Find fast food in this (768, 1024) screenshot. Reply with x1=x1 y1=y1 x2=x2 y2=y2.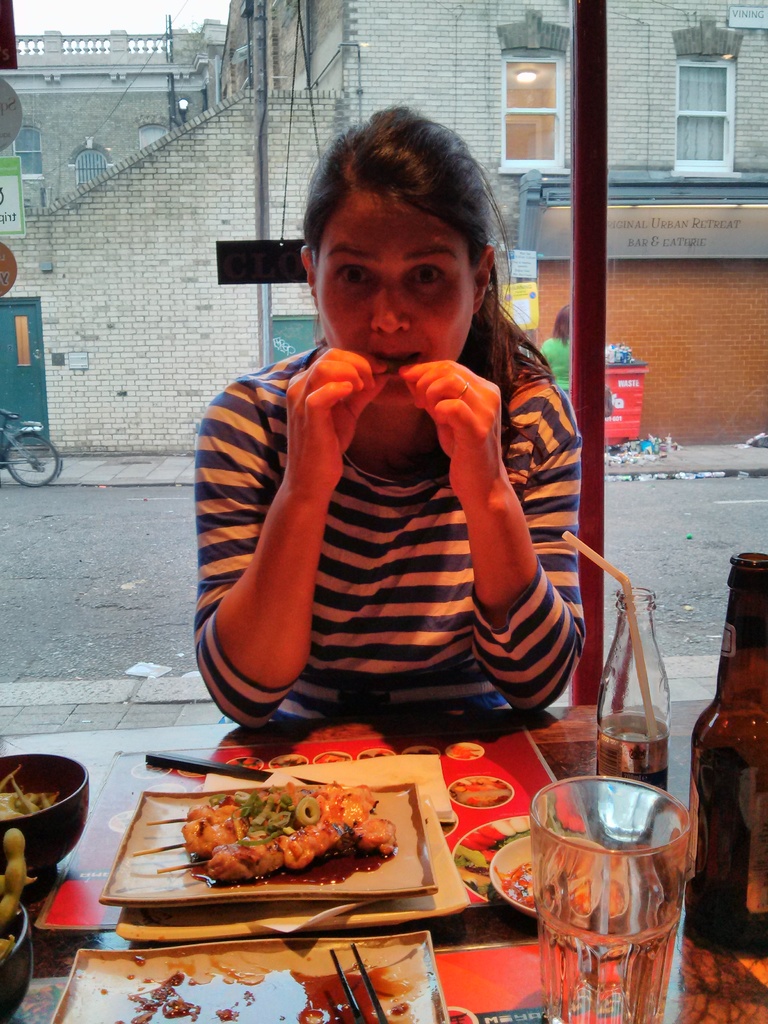
x1=138 y1=955 x2=404 y2=1023.
